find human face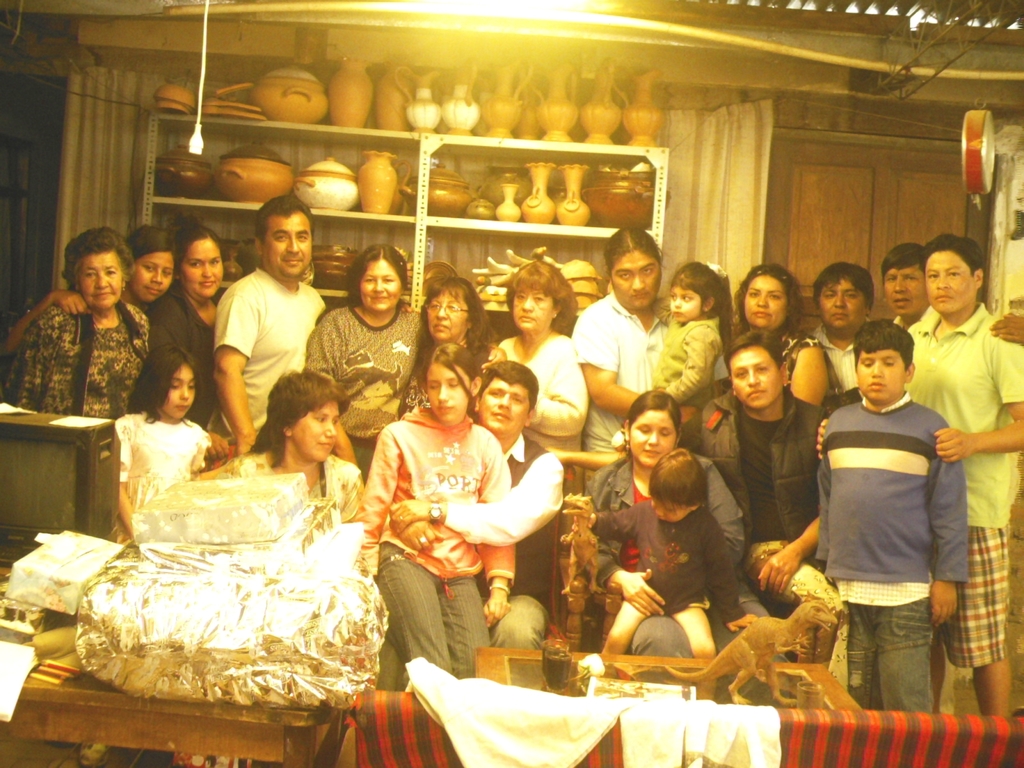
bbox=[355, 255, 406, 320]
